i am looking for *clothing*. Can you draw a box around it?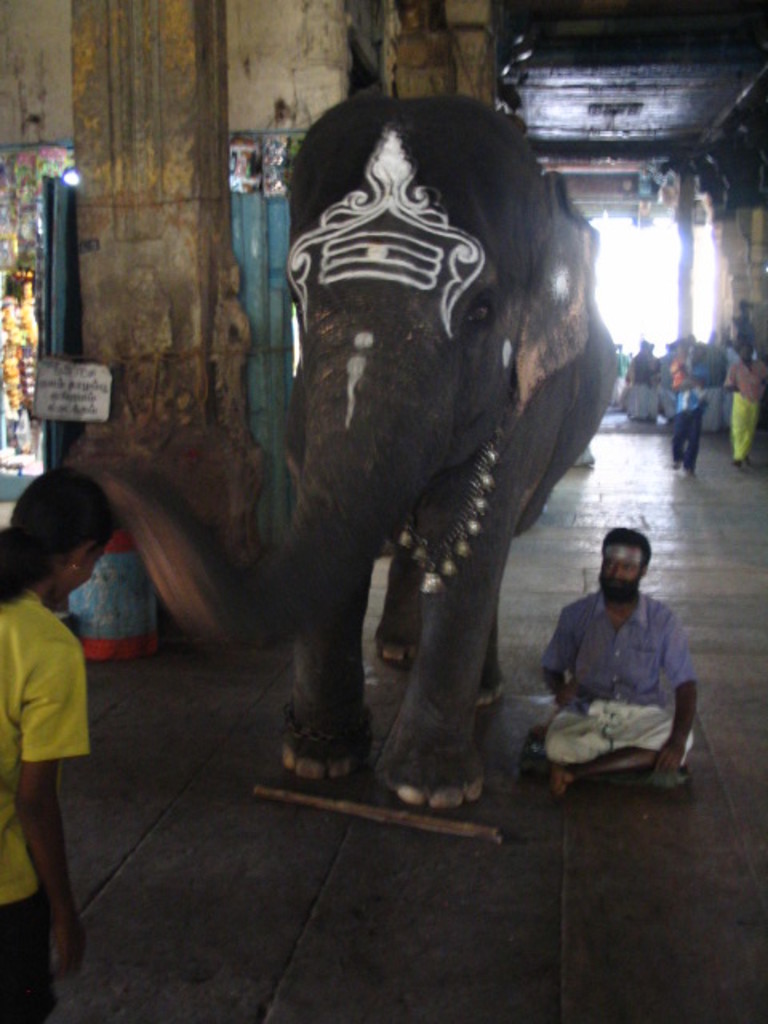
Sure, the bounding box is left=733, top=360, right=765, bottom=453.
